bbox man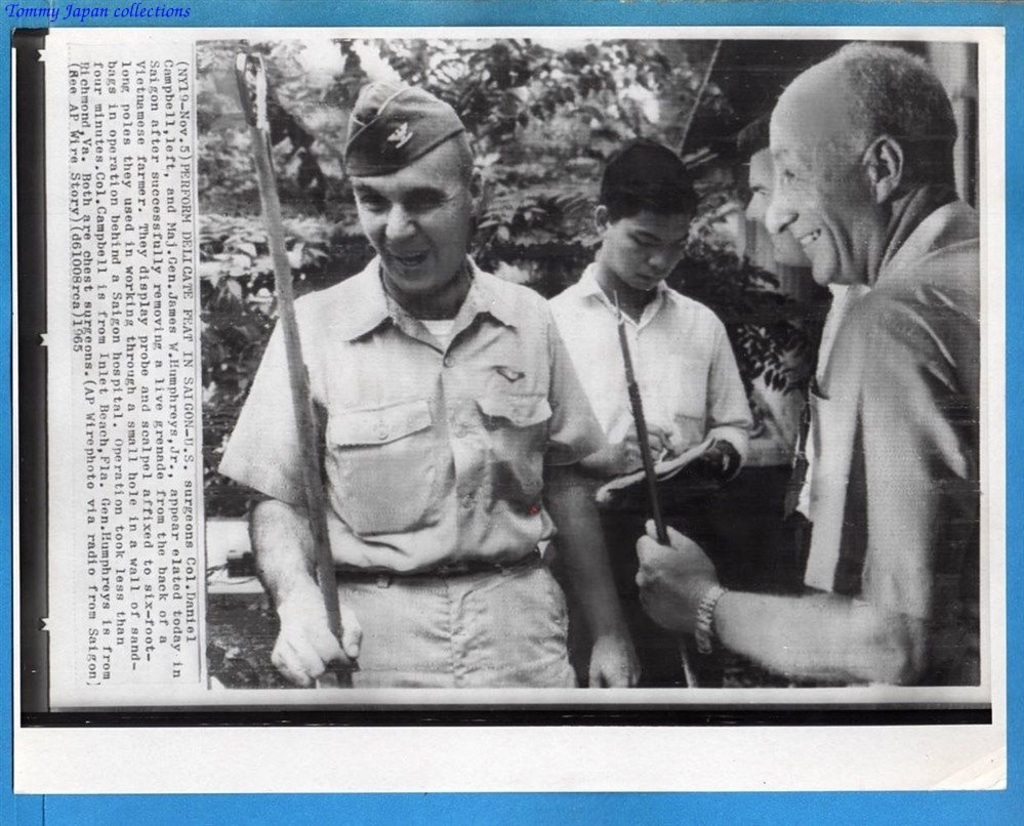
(634,35,985,685)
